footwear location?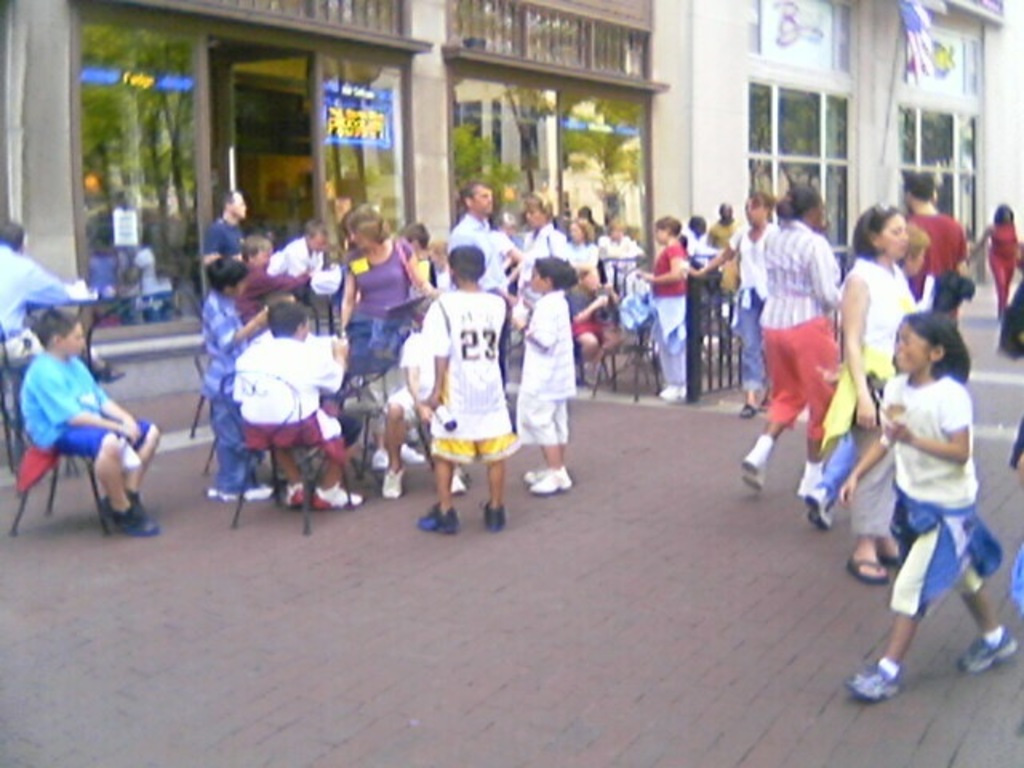
select_region(104, 493, 160, 534)
